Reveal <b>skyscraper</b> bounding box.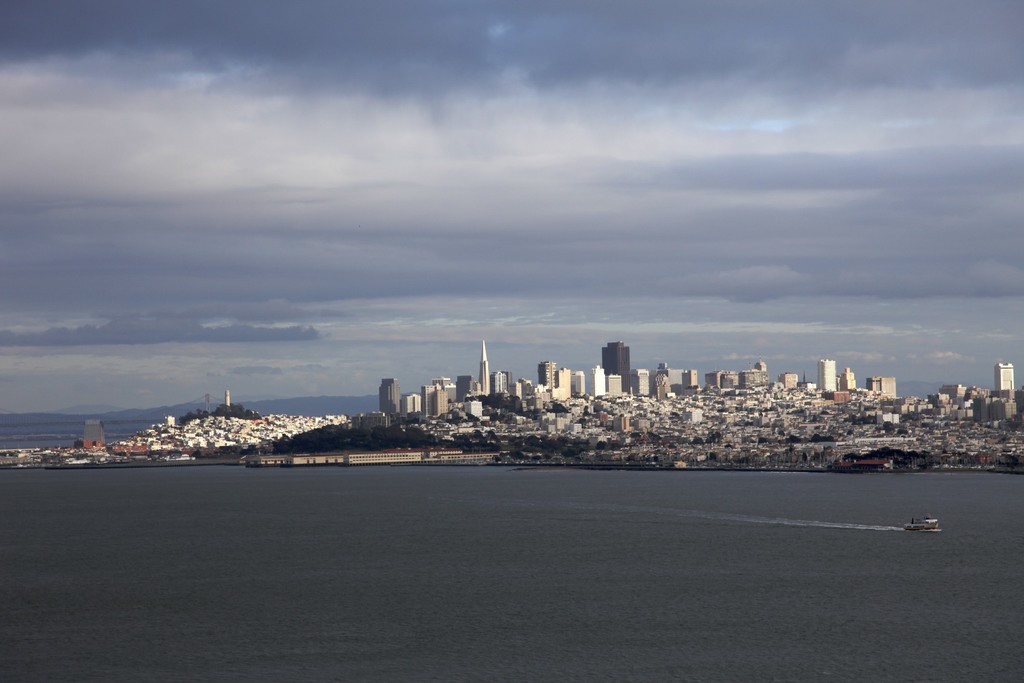
Revealed: {"x1": 430, "y1": 375, "x2": 458, "y2": 404}.
